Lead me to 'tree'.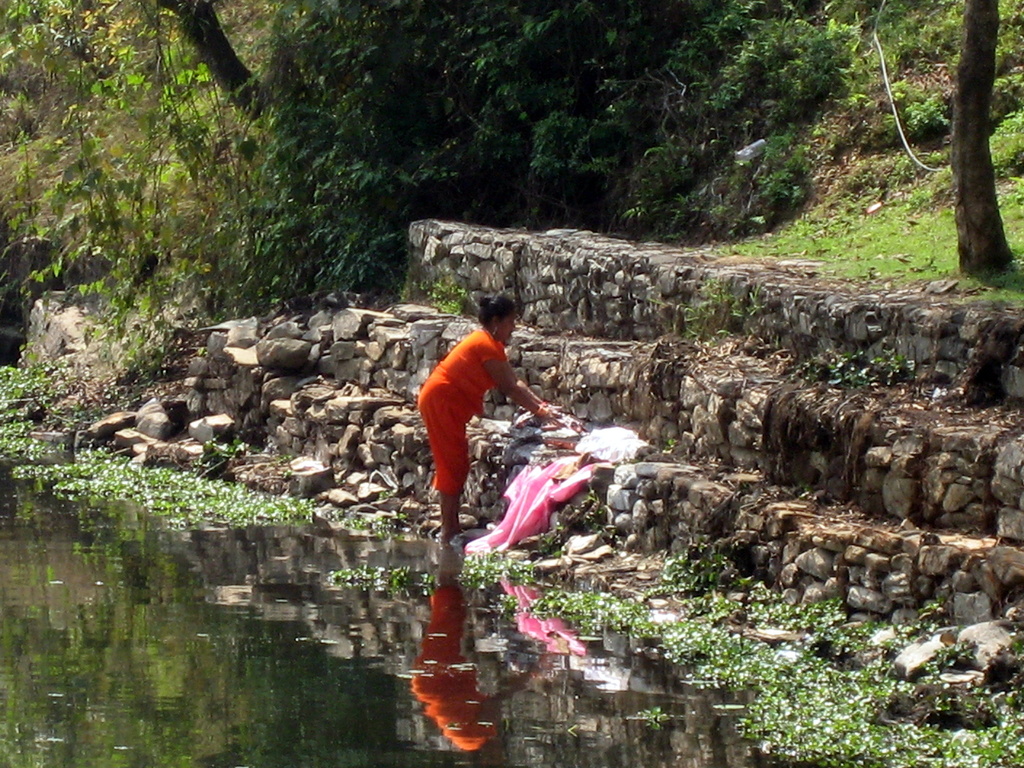
Lead to detection(0, 0, 261, 284).
